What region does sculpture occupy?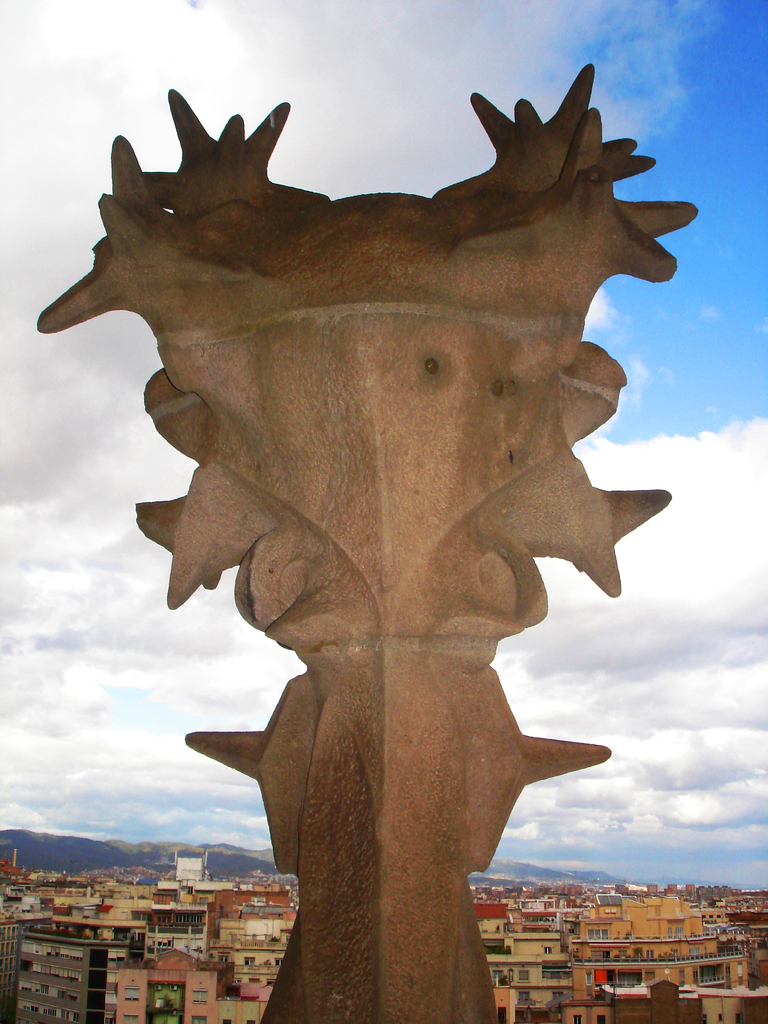
<box>33,75,718,1023</box>.
